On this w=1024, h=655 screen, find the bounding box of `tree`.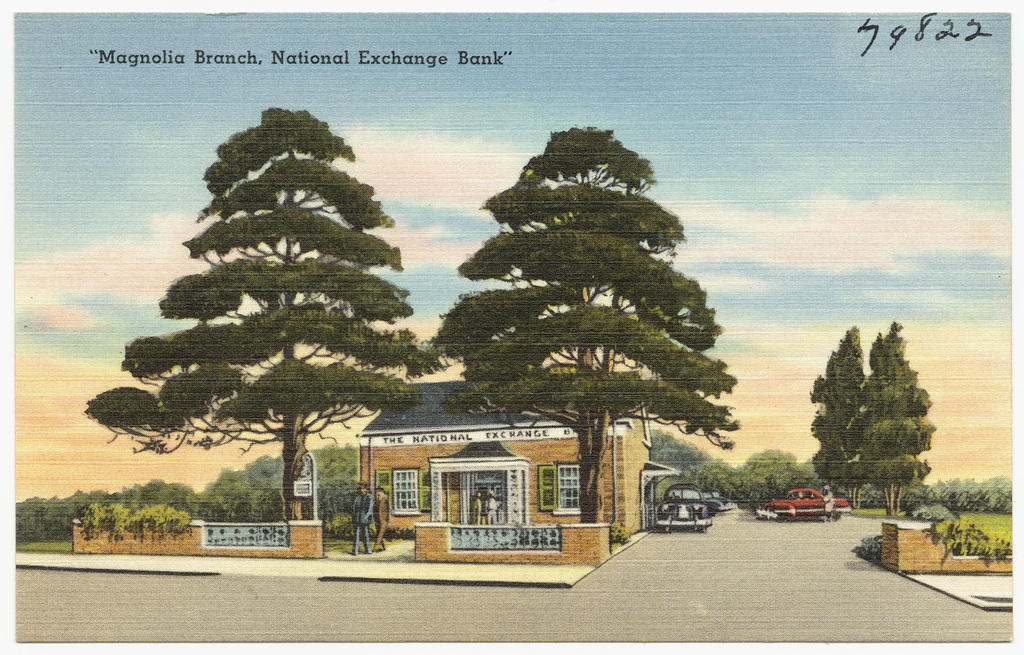
Bounding box: x1=807 y1=324 x2=865 y2=511.
